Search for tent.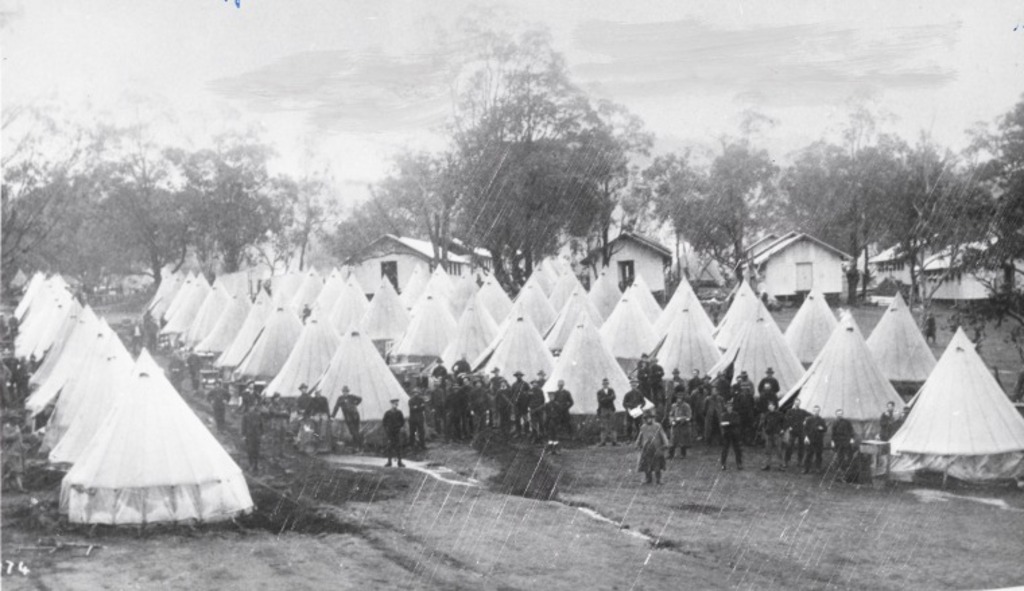
Found at <box>13,292,77,368</box>.
